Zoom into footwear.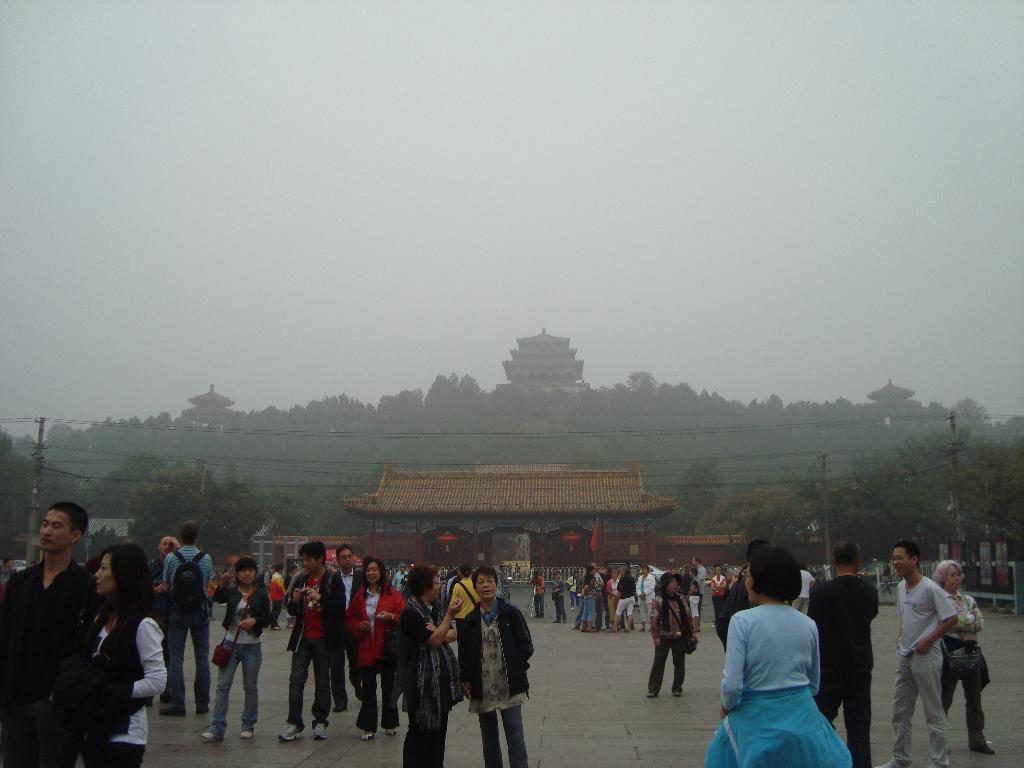
Zoom target: {"x1": 362, "y1": 732, "x2": 373, "y2": 740}.
